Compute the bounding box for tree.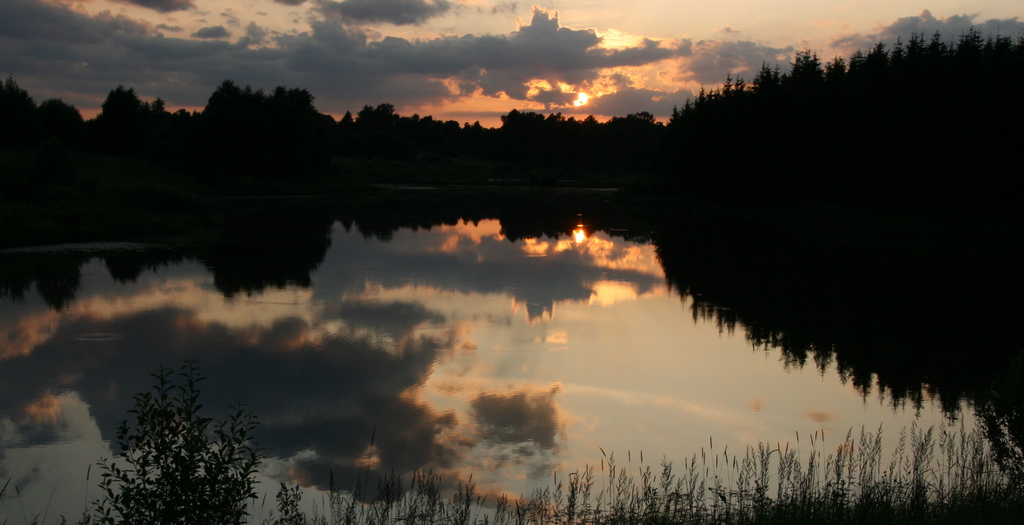
[0,63,40,165].
